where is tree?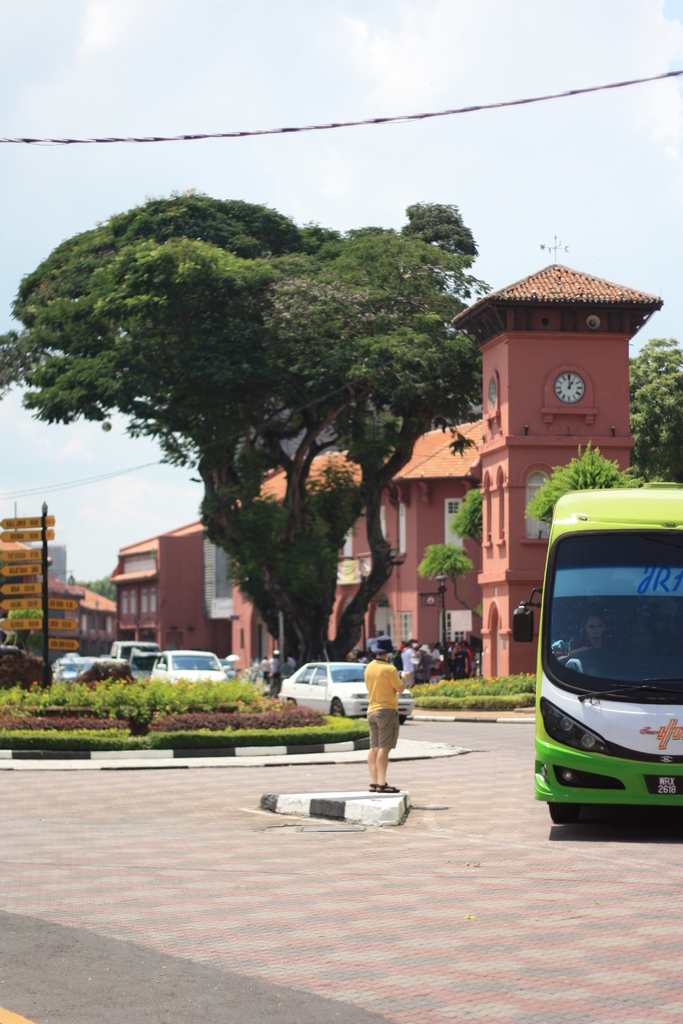
box(81, 578, 119, 602).
